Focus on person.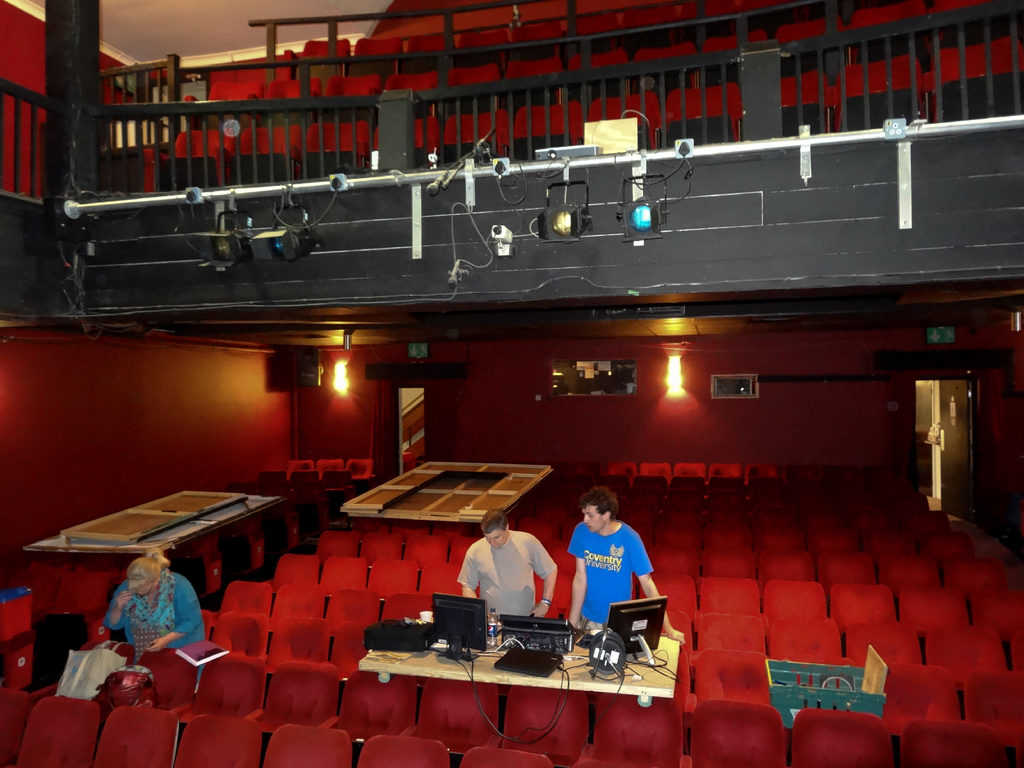
Focused at BBox(573, 490, 686, 639).
